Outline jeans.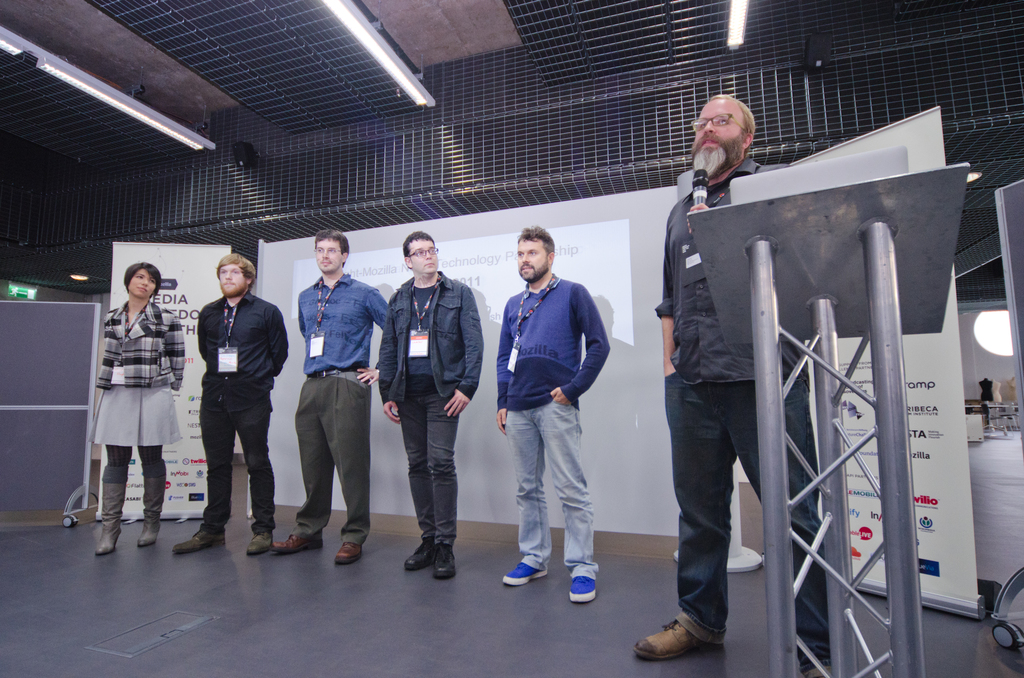
Outline: bbox=(504, 397, 598, 573).
